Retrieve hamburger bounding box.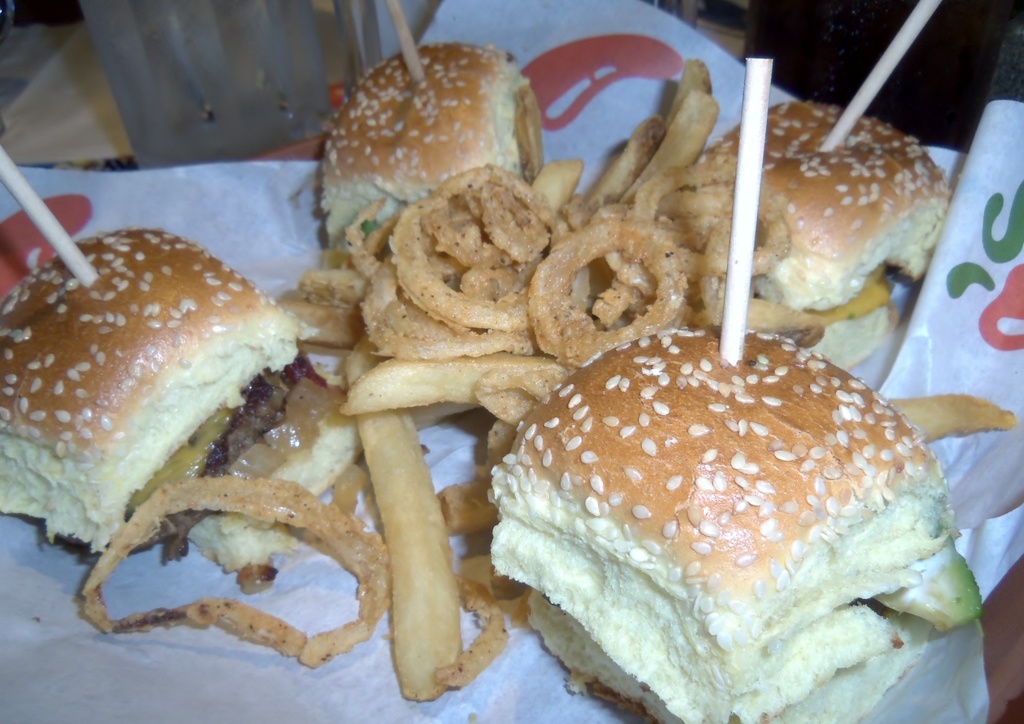
Bounding box: x1=701, y1=88, x2=952, y2=364.
